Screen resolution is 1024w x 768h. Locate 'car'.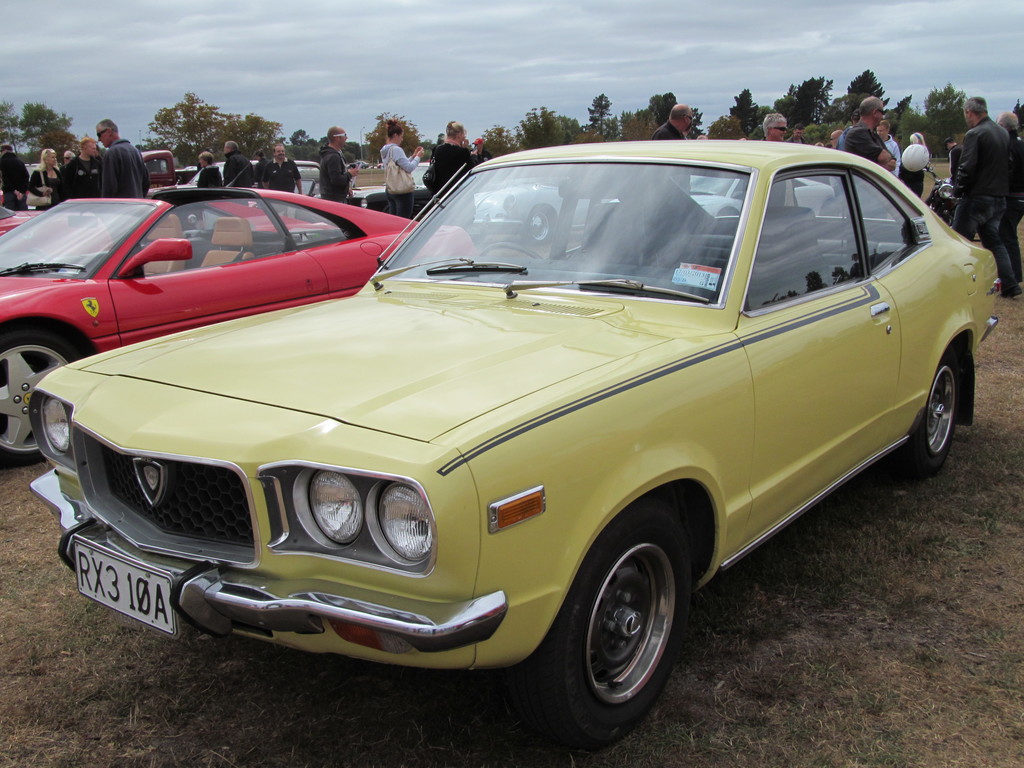
region(611, 172, 849, 226).
